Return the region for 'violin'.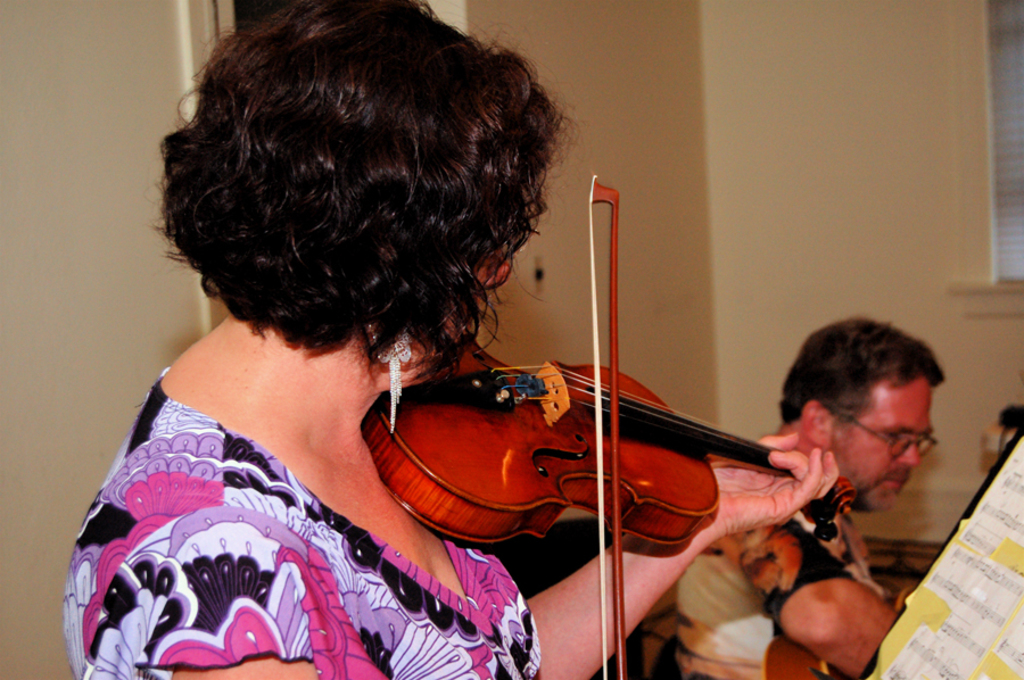
bbox=[358, 171, 860, 679].
